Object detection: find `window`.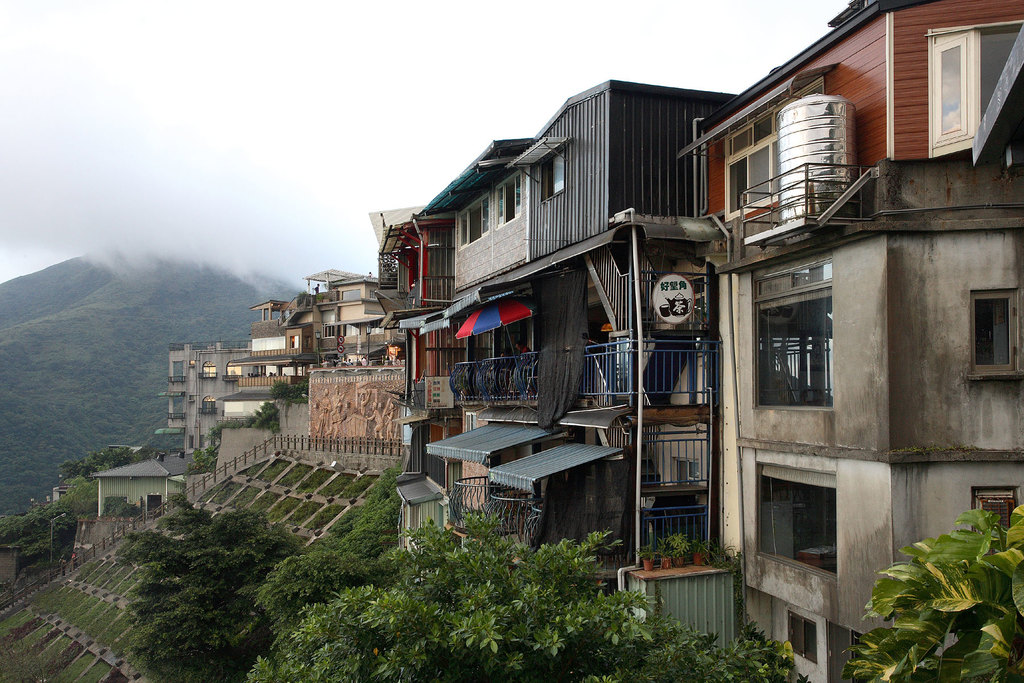
[540, 142, 574, 206].
